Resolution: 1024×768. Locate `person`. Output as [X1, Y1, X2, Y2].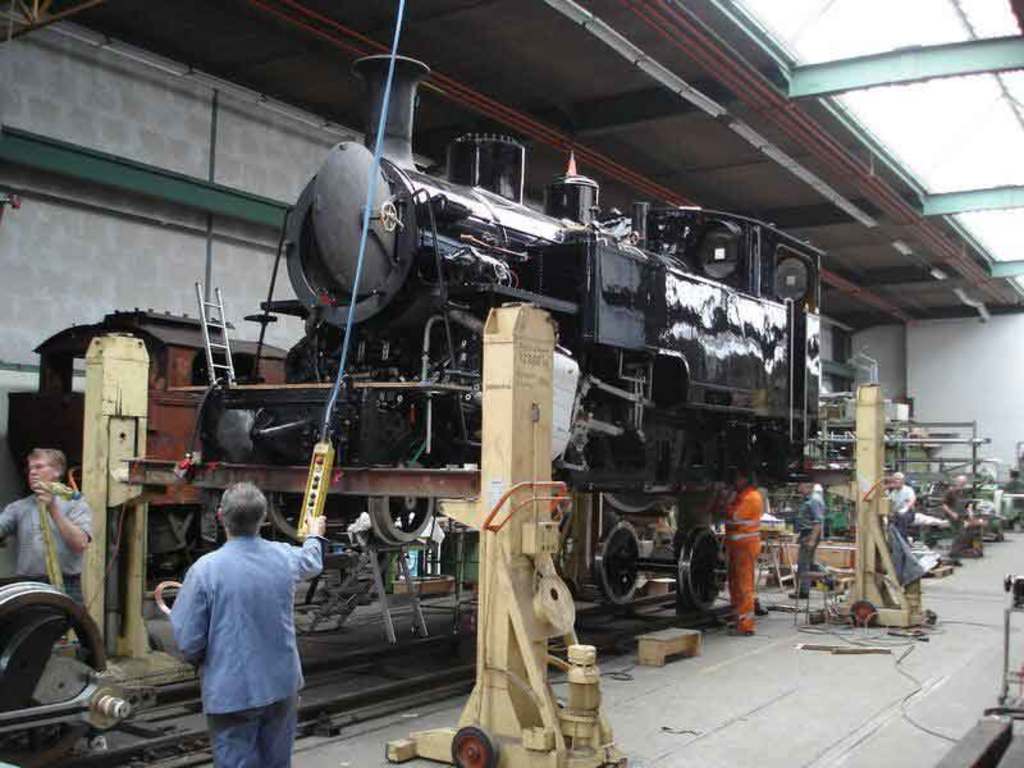
[941, 470, 968, 559].
